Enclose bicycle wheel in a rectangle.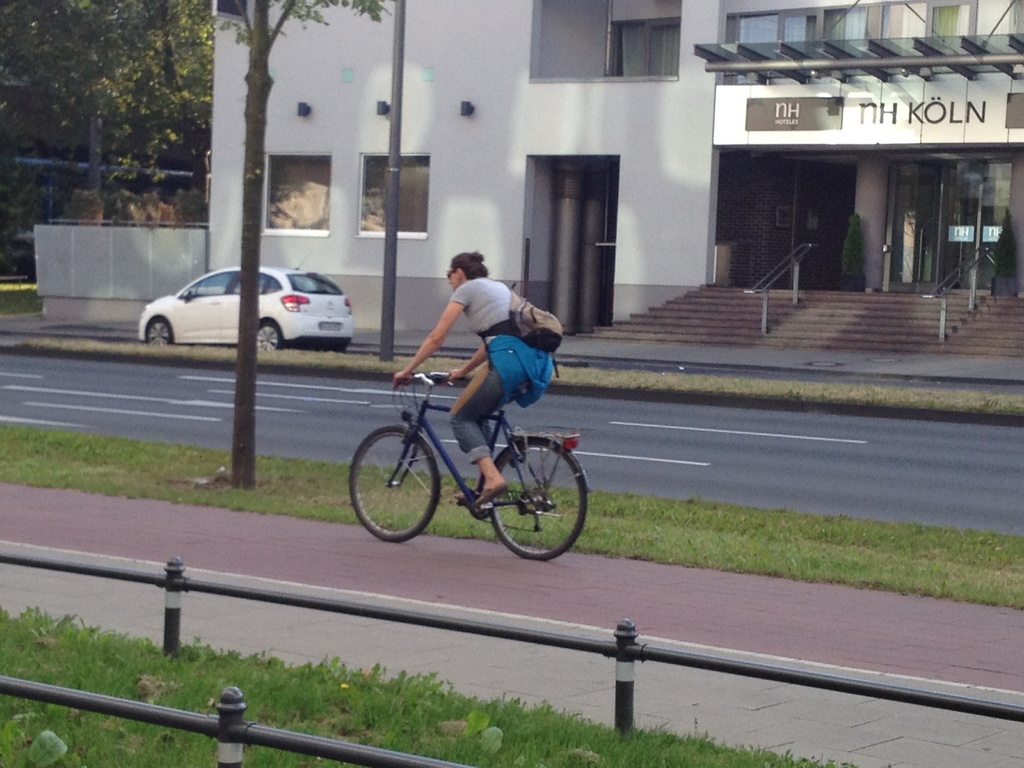
[348,424,443,546].
